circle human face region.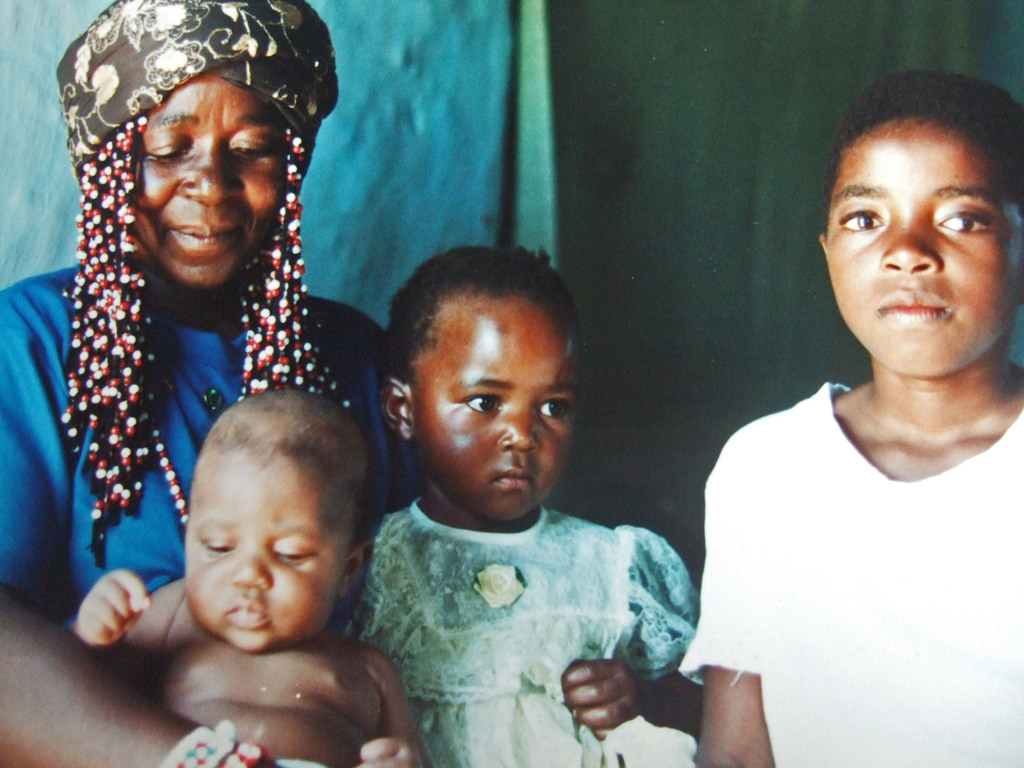
Region: x1=824, y1=127, x2=1022, y2=378.
